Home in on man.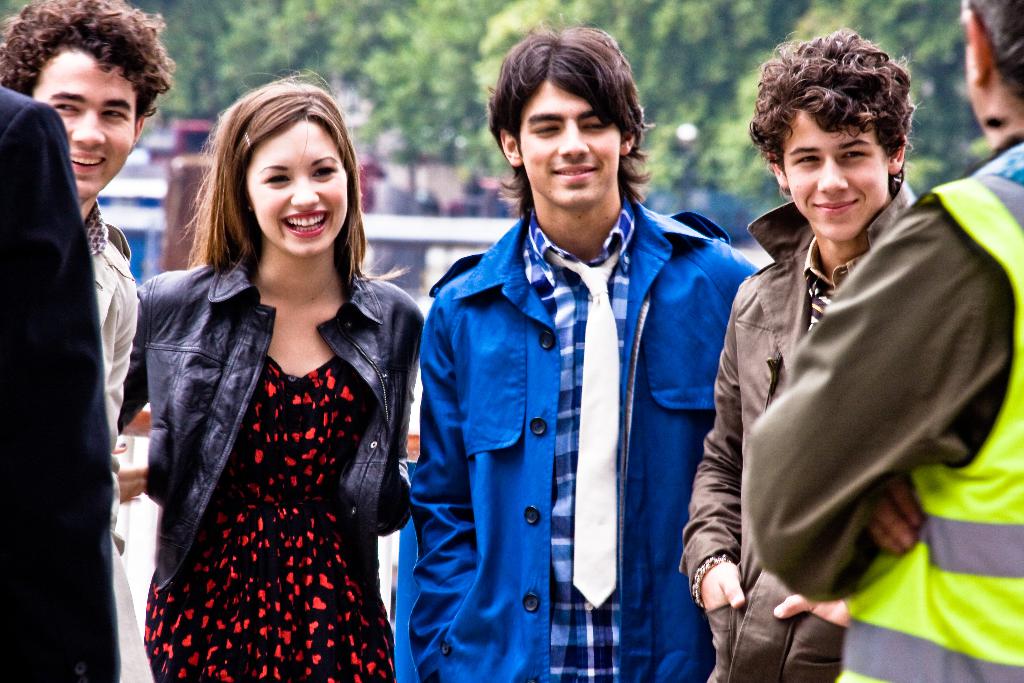
Homed in at (681,33,925,682).
